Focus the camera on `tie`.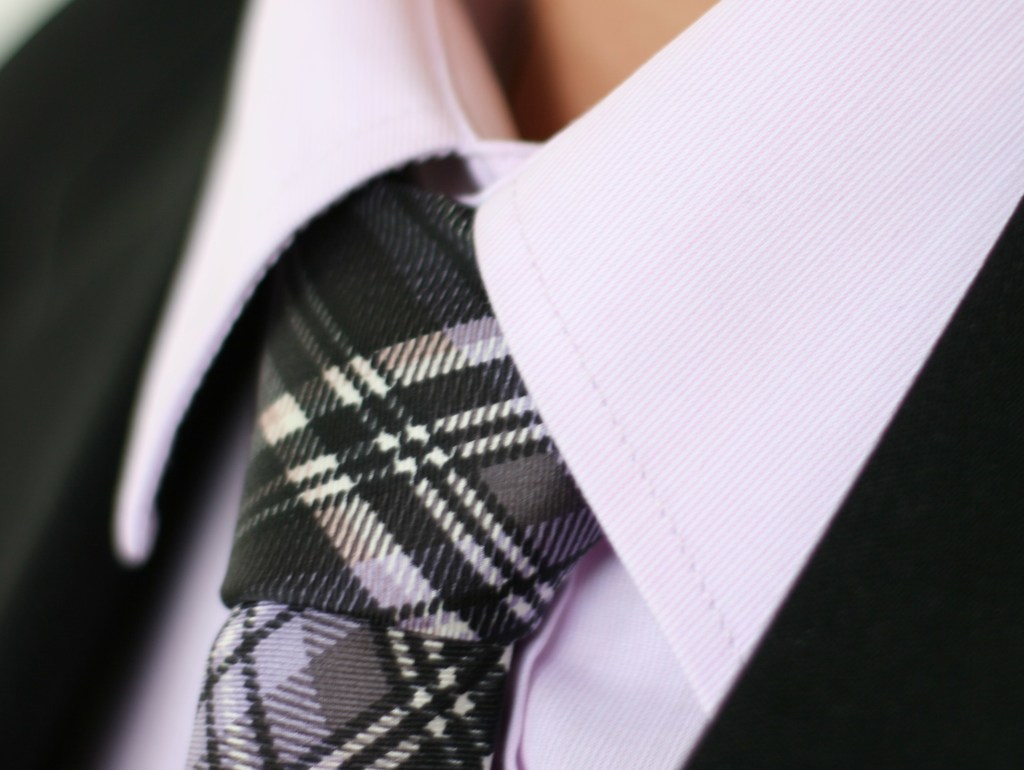
Focus region: <box>179,177,607,769</box>.
